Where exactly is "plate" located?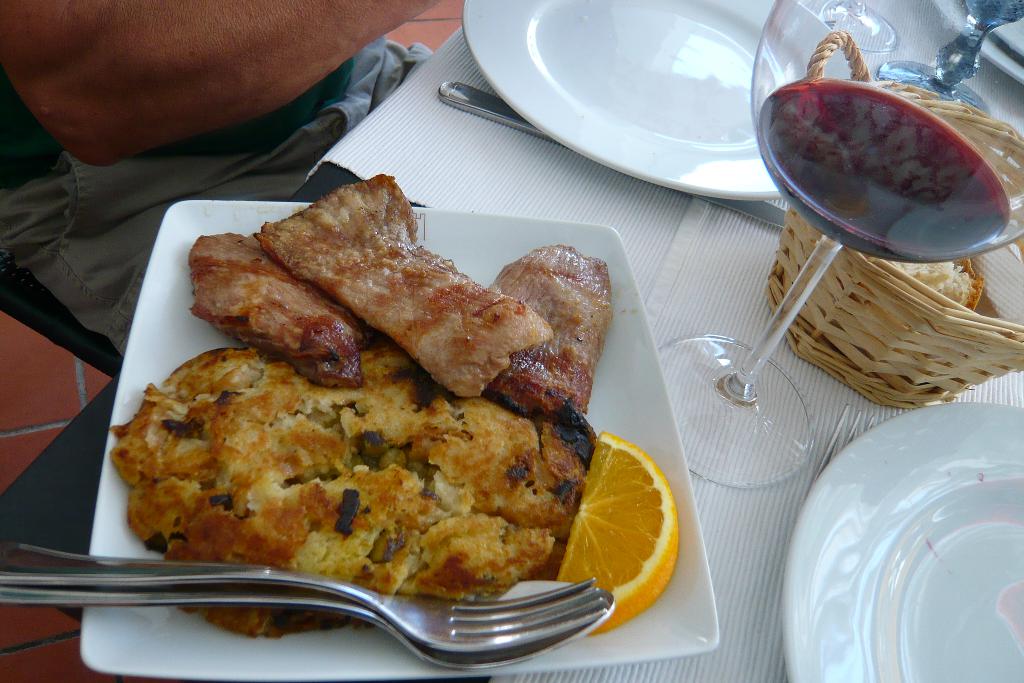
Its bounding box is box(77, 185, 718, 682).
